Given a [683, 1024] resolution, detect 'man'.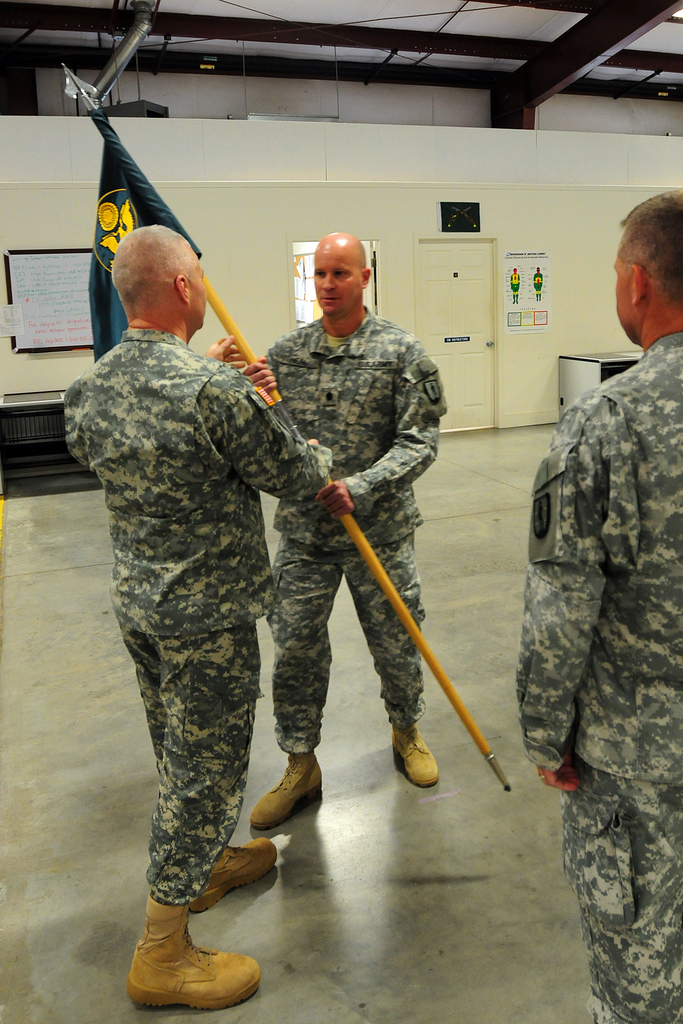
bbox=[518, 189, 682, 1023].
